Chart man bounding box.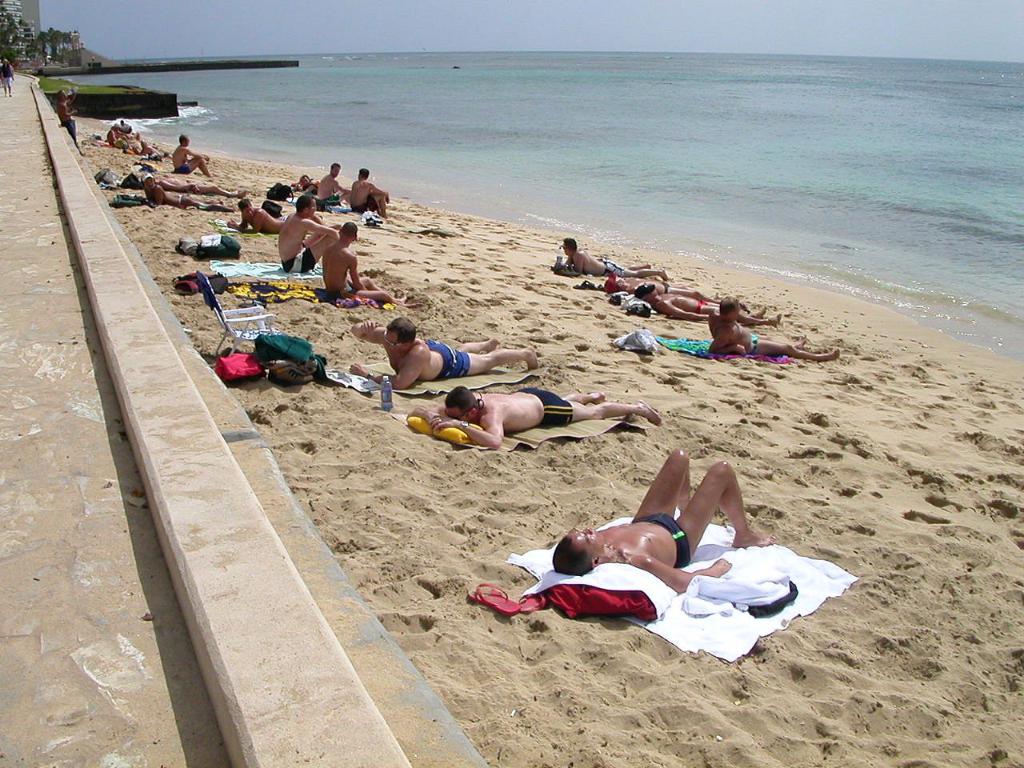
Charted: bbox=[229, 198, 345, 234].
